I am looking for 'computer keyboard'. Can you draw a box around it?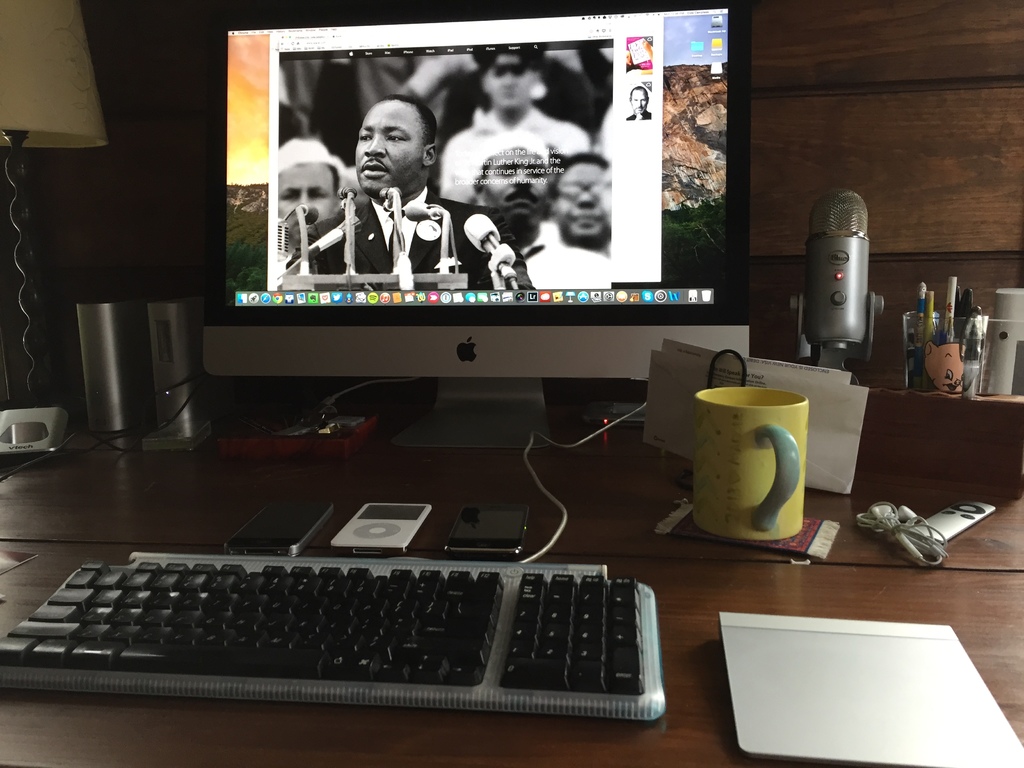
Sure, the bounding box is x1=0 y1=547 x2=669 y2=723.
